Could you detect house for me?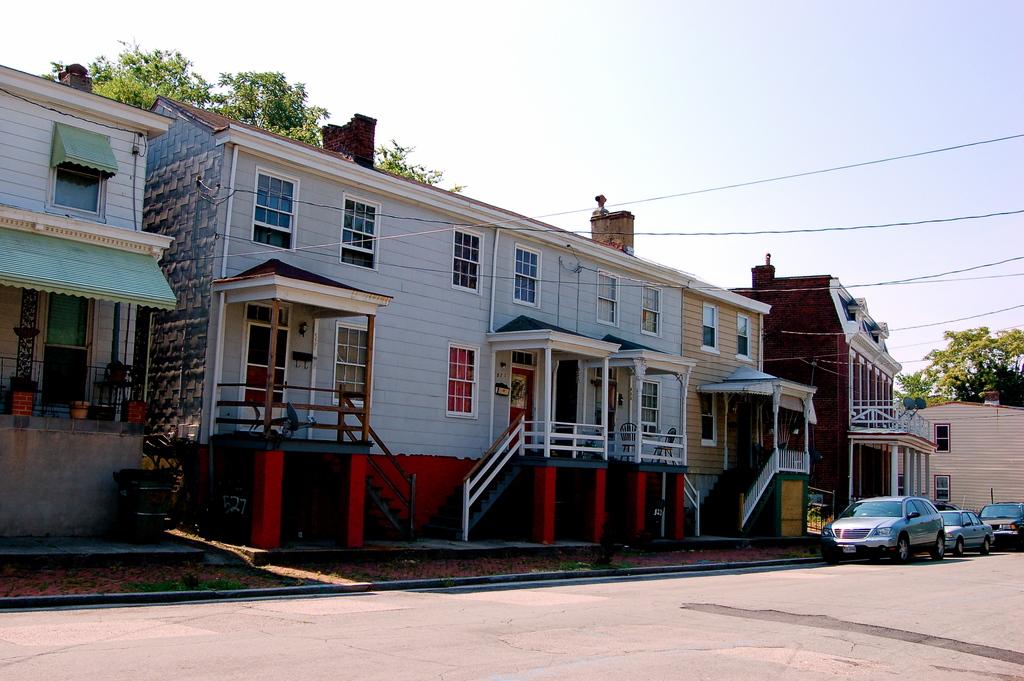
Detection result: {"left": 103, "top": 104, "right": 813, "bottom": 572}.
